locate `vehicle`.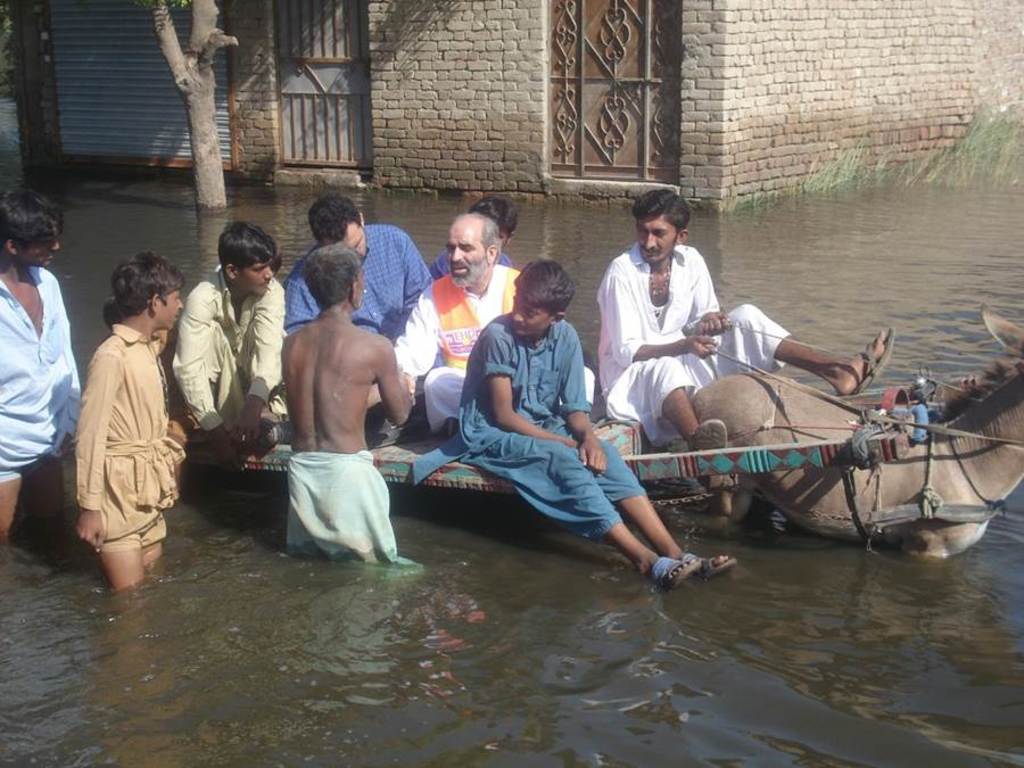
Bounding box: bbox=(214, 368, 1019, 505).
